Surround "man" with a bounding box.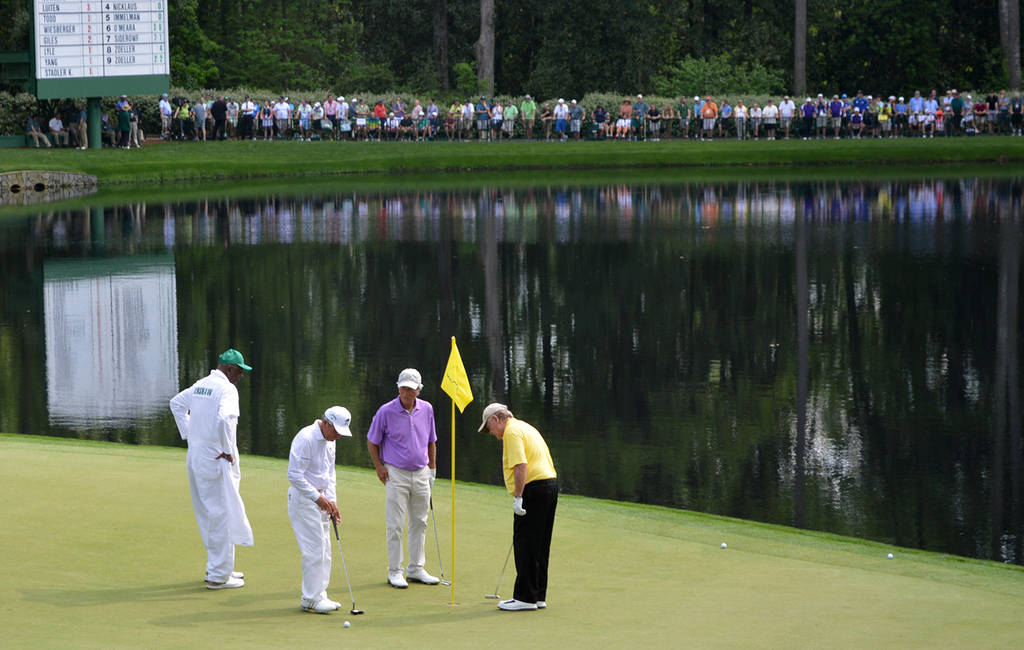
213:94:224:140.
